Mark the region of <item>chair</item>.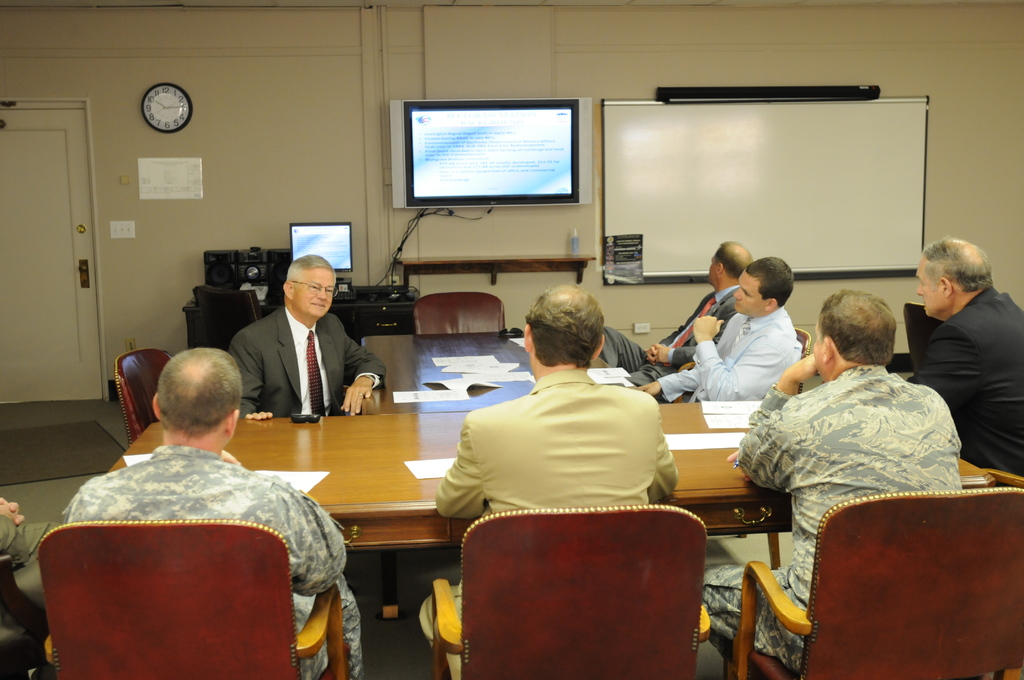
Region: bbox=[189, 276, 263, 352].
